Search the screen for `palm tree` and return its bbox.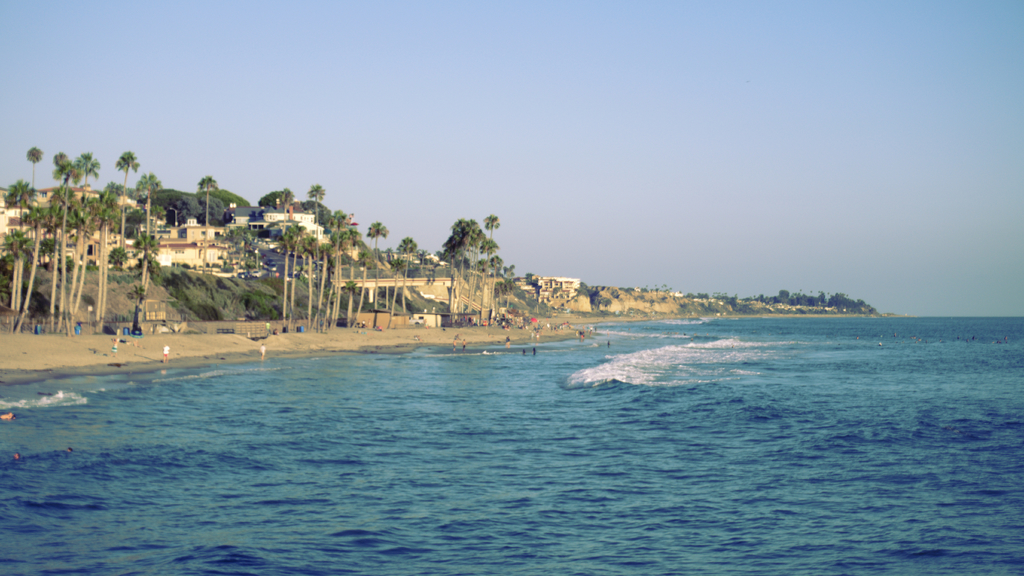
Found: select_region(46, 163, 86, 211).
